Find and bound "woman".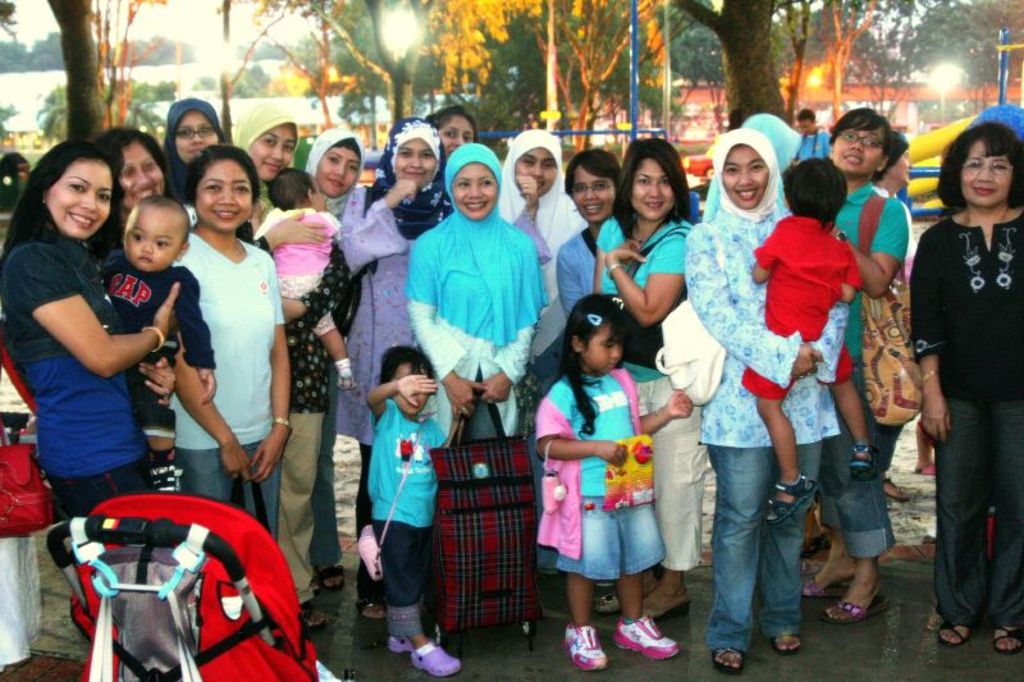
Bound: <region>13, 137, 187, 573</region>.
